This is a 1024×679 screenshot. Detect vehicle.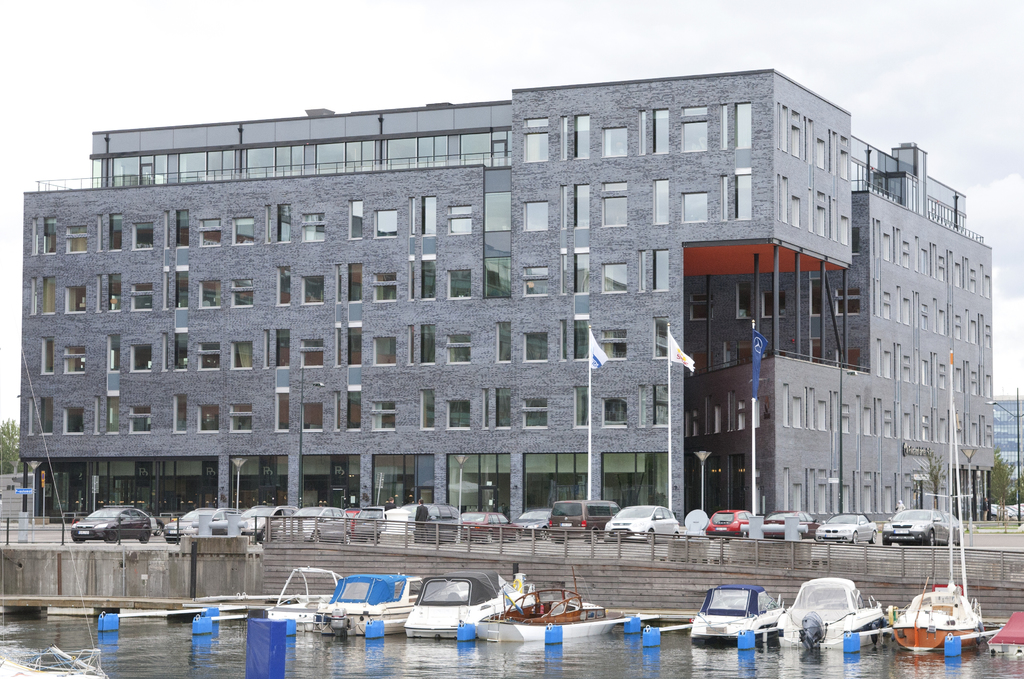
x1=344, y1=509, x2=358, y2=528.
